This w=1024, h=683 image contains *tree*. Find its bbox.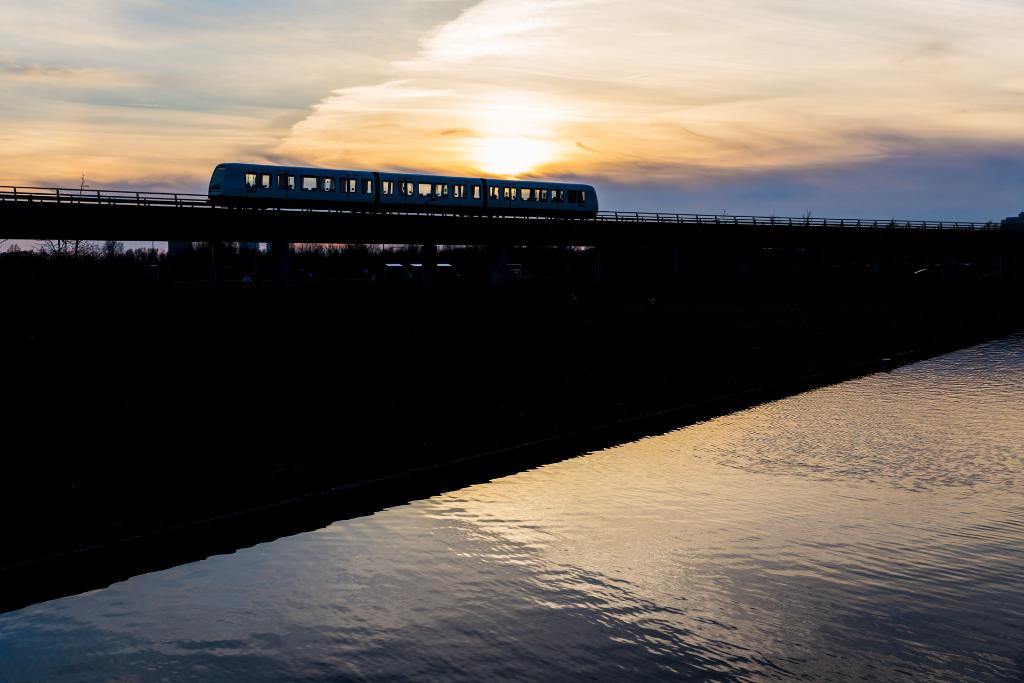
pyautogui.locateOnScreen(44, 236, 65, 260).
